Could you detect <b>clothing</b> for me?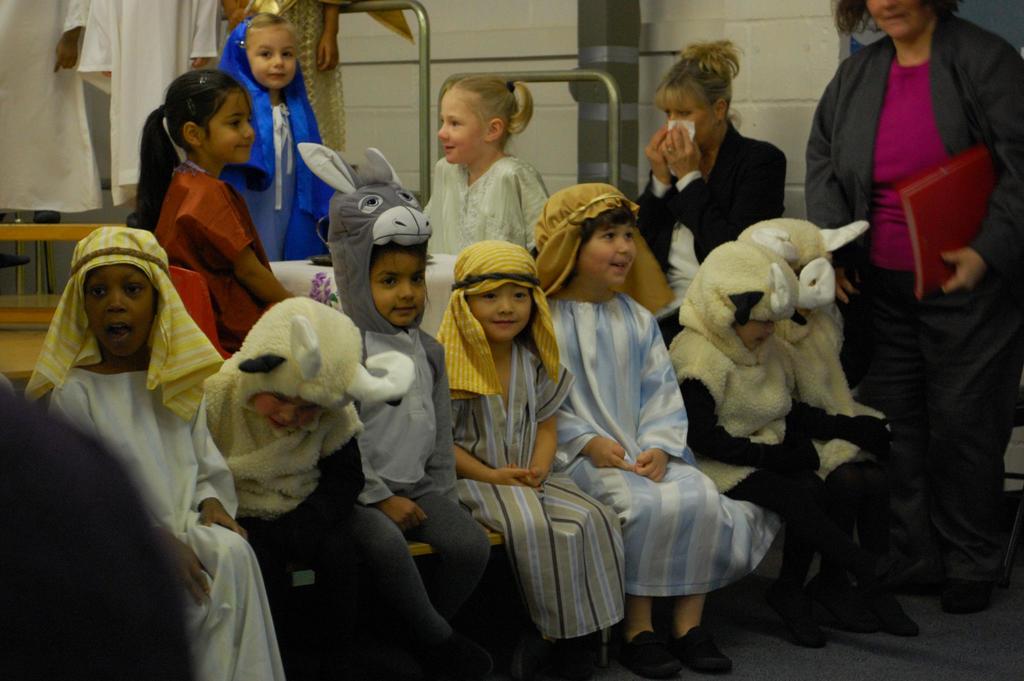
Detection result: region(143, 156, 300, 359).
